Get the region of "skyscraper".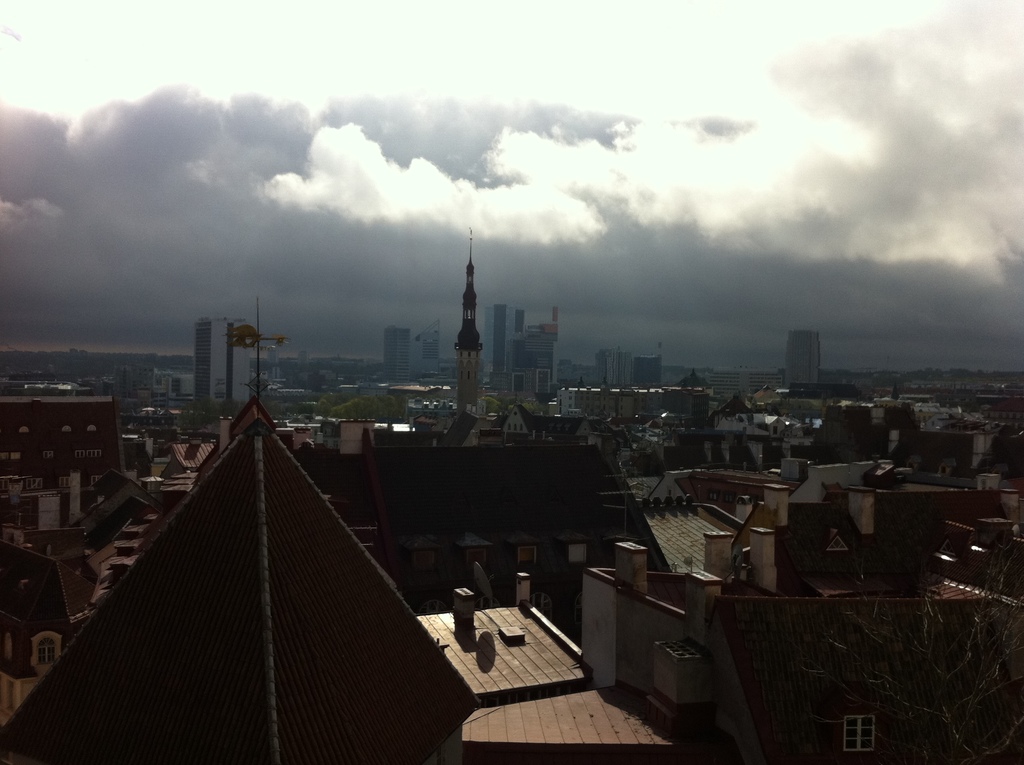
l=486, t=298, r=520, b=387.
